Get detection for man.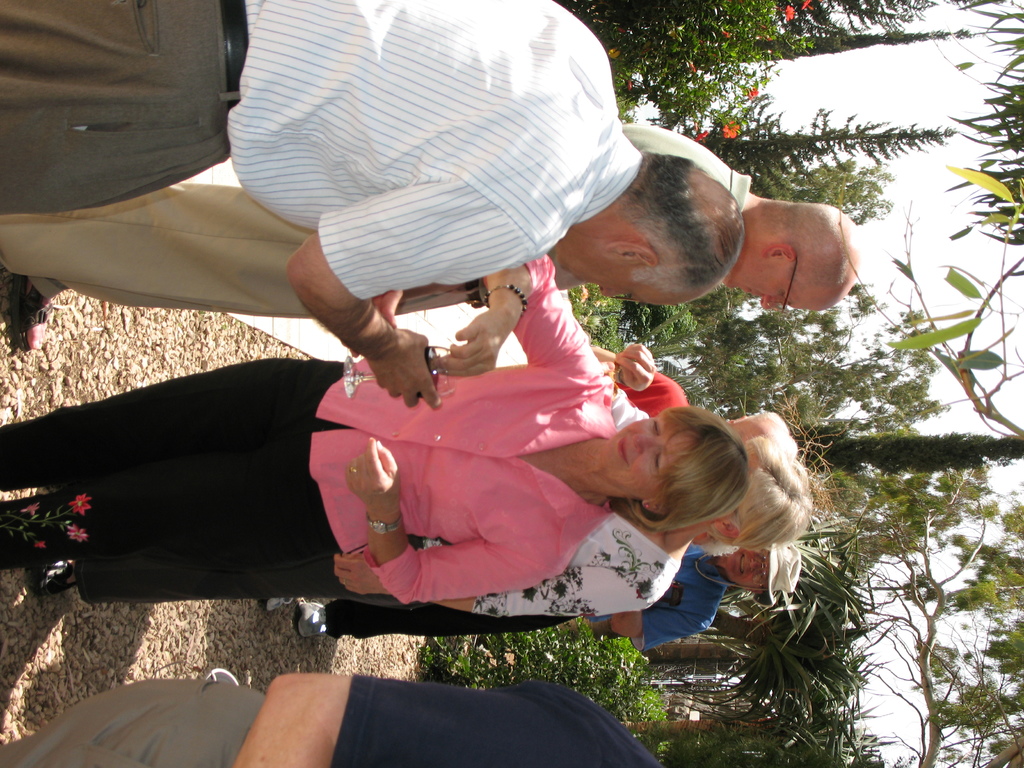
Detection: region(0, 119, 861, 365).
